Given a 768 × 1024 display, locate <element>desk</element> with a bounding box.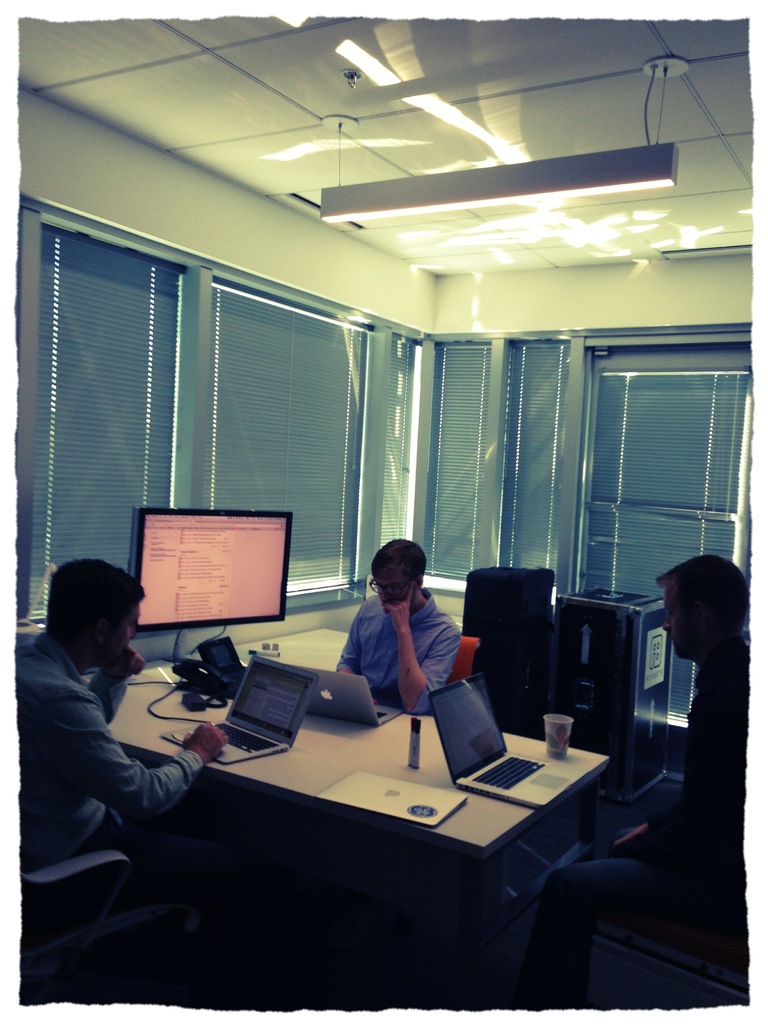
Located: (114, 632, 604, 851).
